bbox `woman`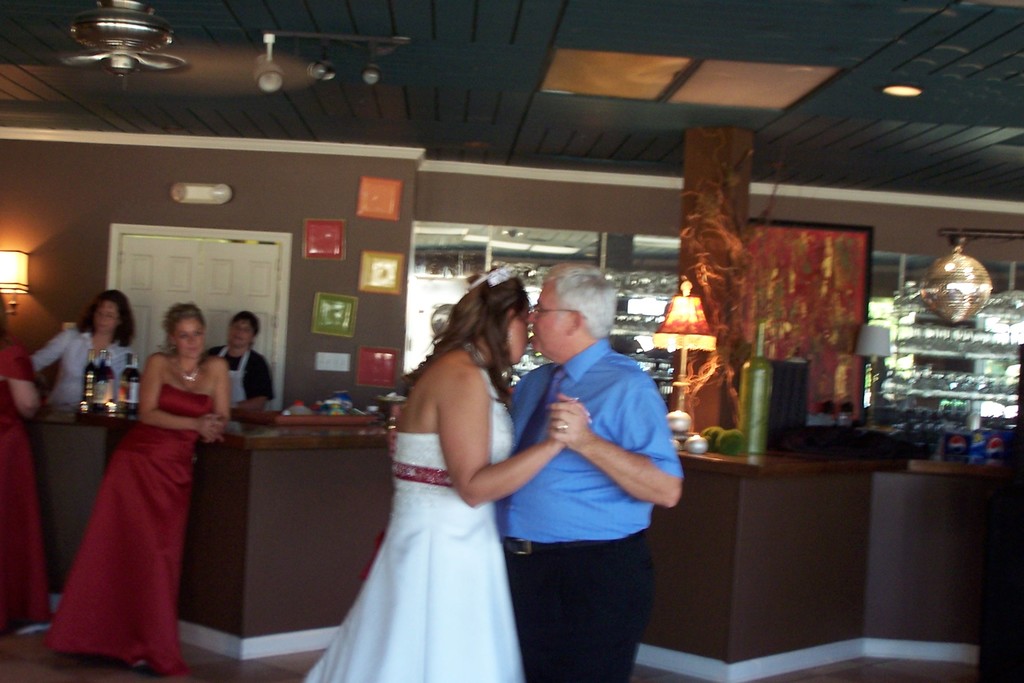
<box>0,292,47,630</box>
